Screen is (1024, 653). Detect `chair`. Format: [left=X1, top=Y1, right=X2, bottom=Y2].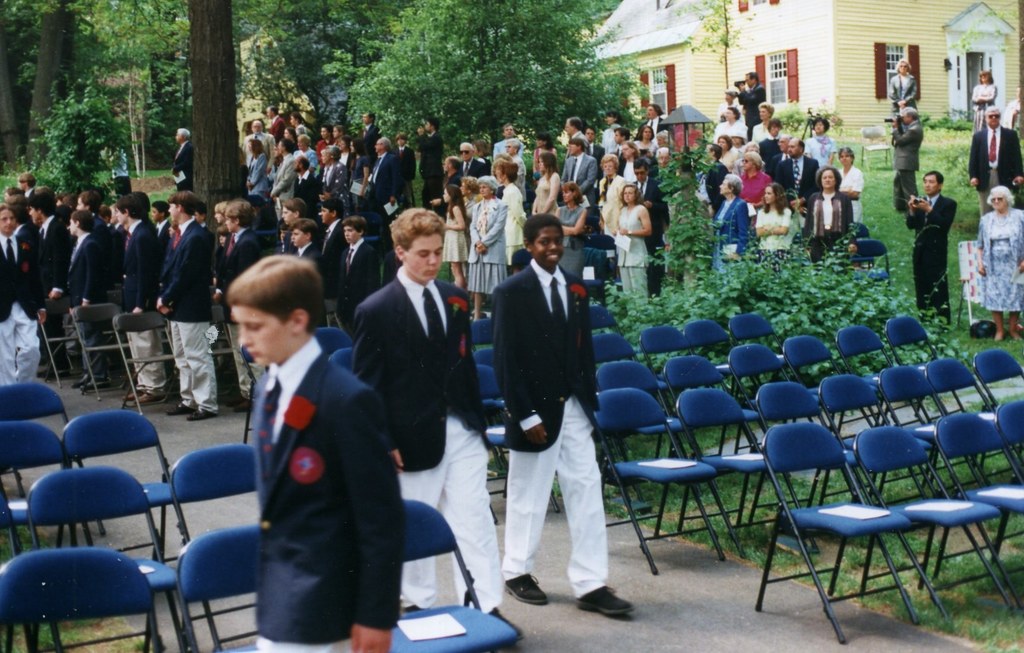
[left=929, top=359, right=986, bottom=408].
